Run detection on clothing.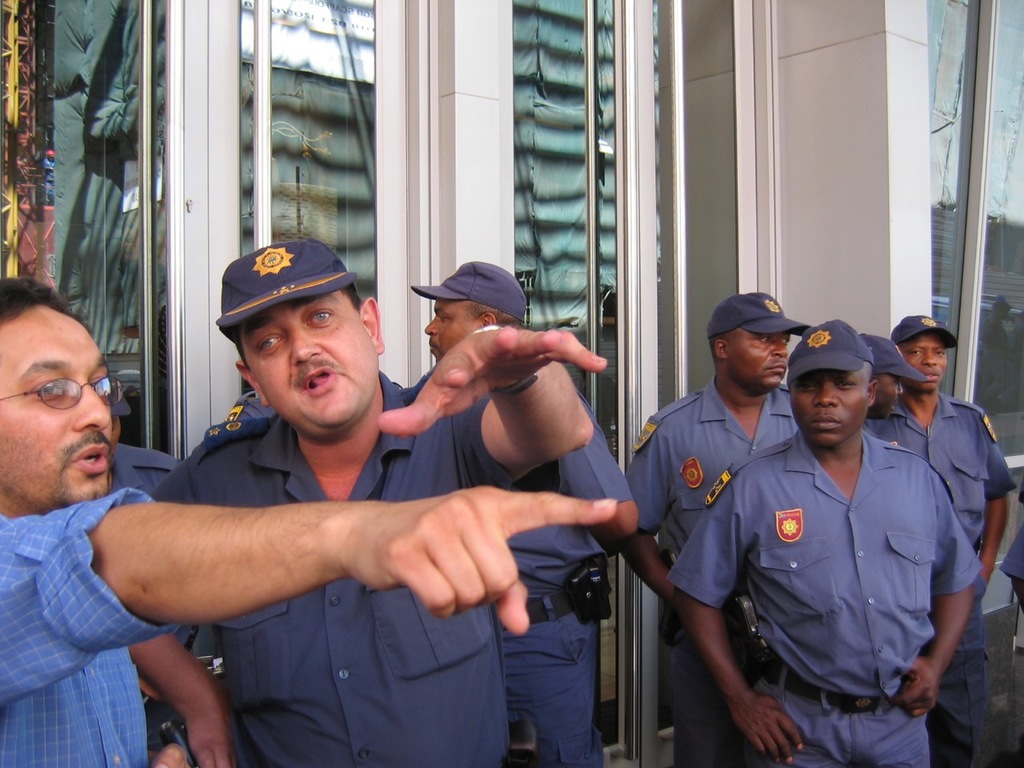
Result: Rect(468, 384, 654, 767).
